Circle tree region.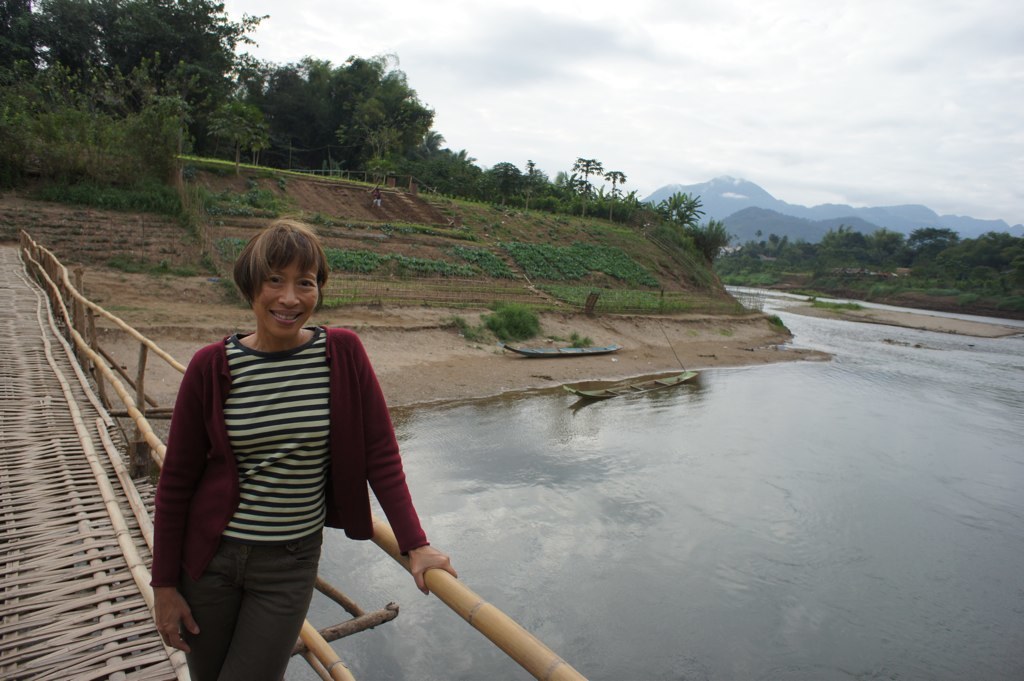
Region: 571, 158, 605, 215.
